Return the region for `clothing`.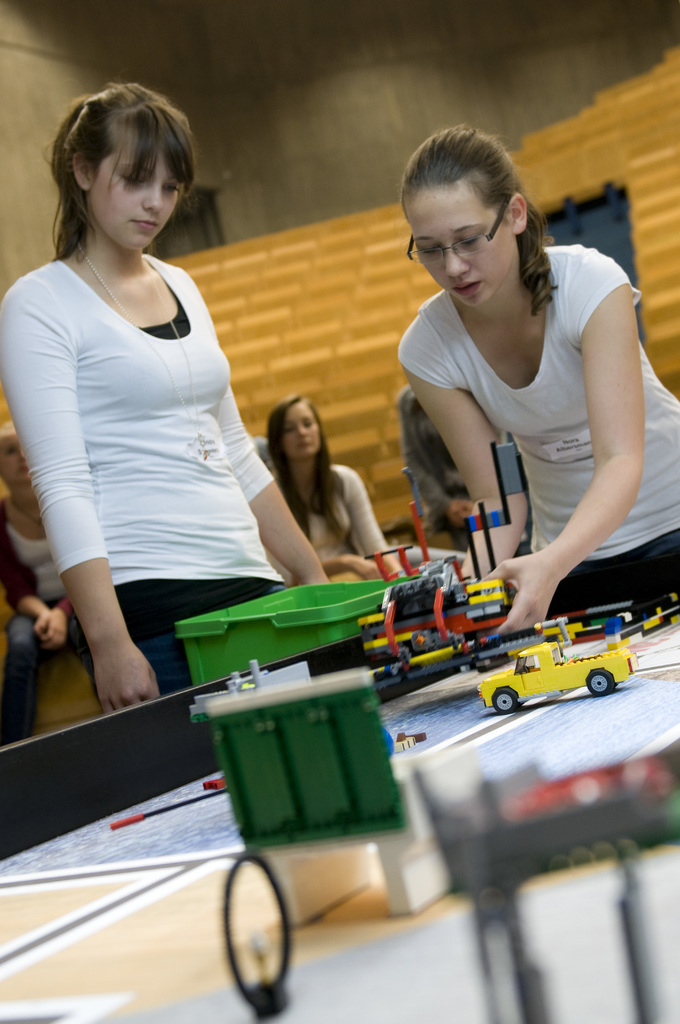
{"left": 28, "top": 210, "right": 291, "bottom": 749}.
